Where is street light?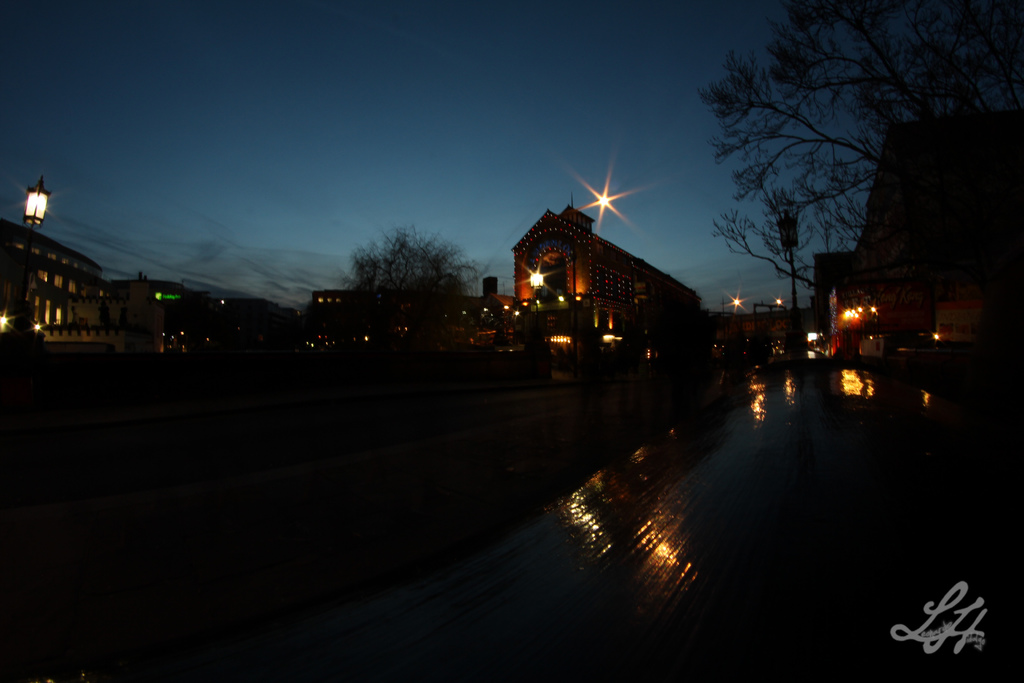
(719, 293, 744, 320).
